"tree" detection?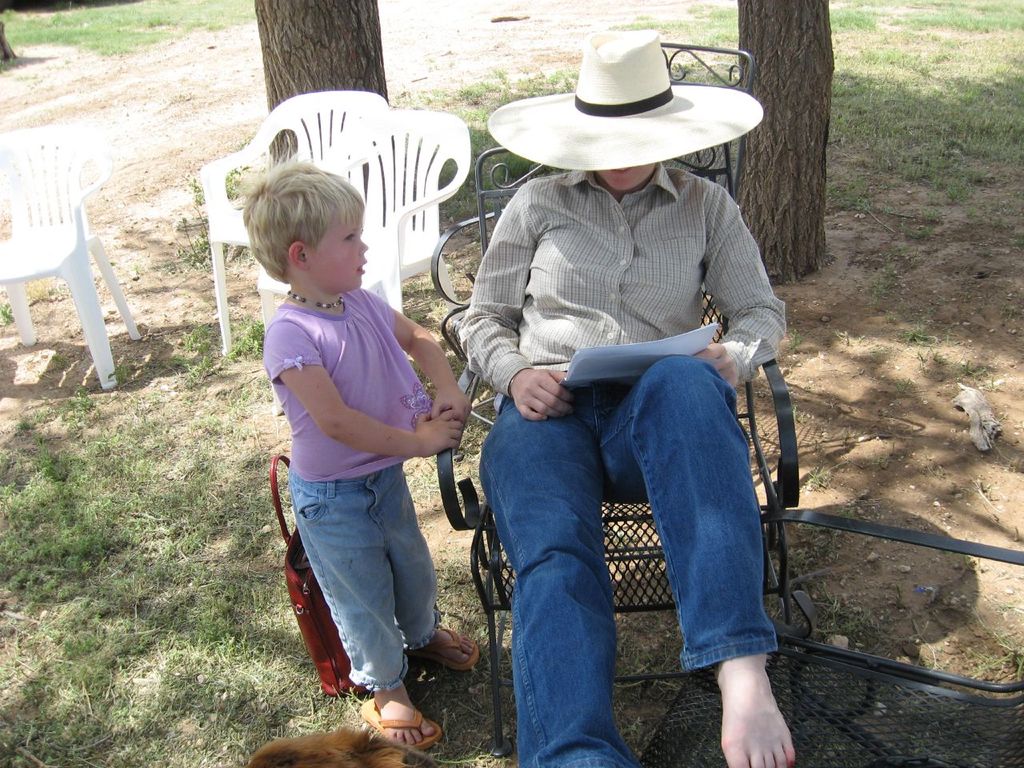
[725,0,842,289]
